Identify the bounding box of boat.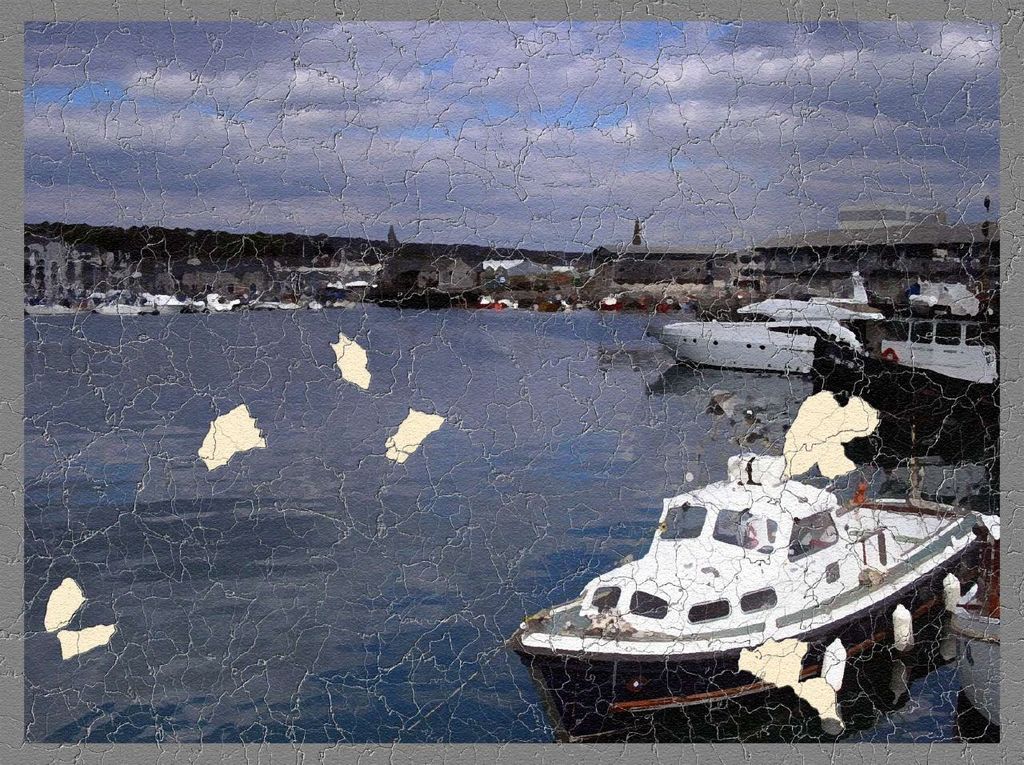
<box>826,288,1002,467</box>.
